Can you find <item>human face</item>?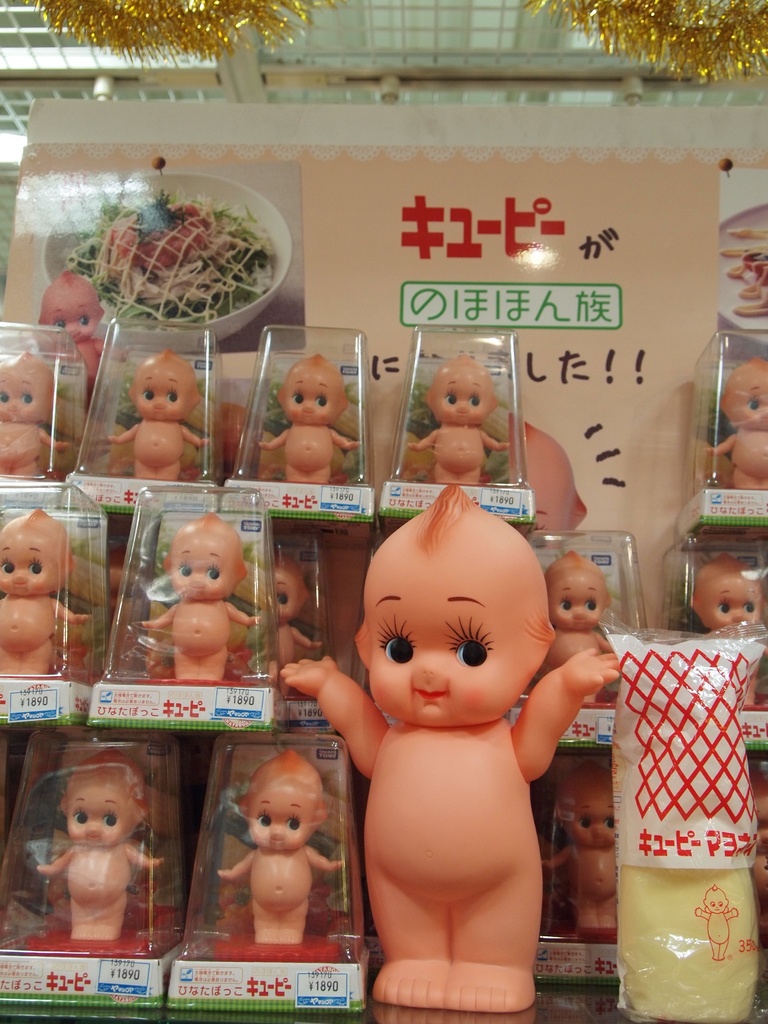
Yes, bounding box: (x1=365, y1=551, x2=536, y2=727).
